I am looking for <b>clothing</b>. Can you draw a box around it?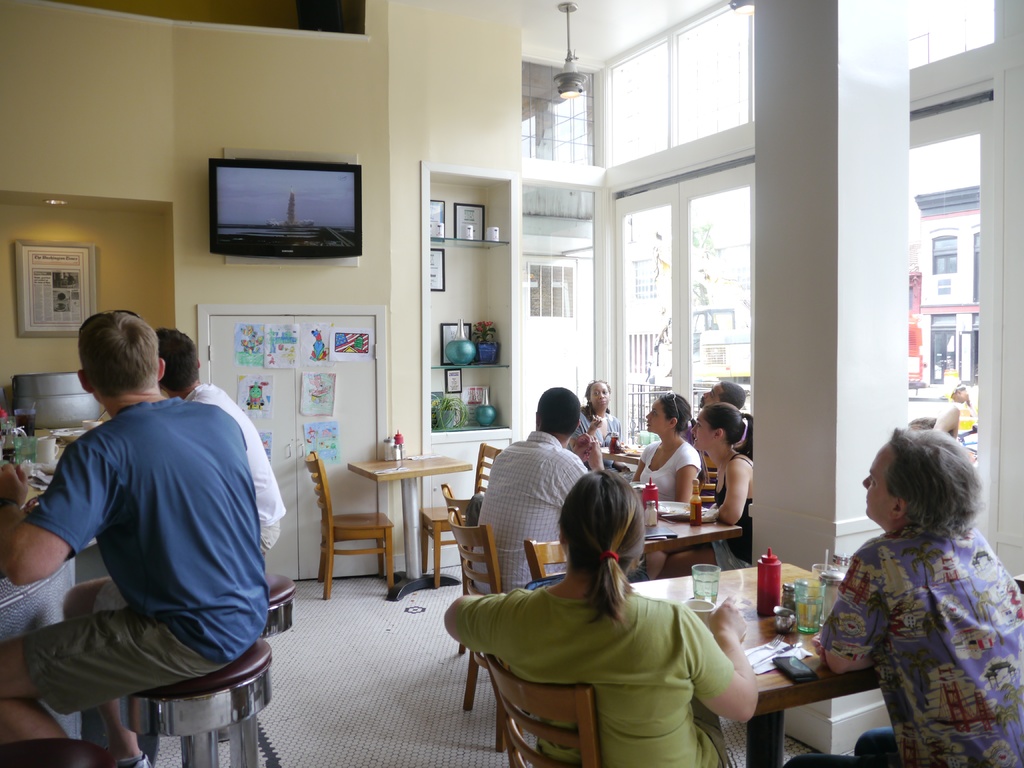
Sure, the bounding box is rect(477, 431, 604, 590).
